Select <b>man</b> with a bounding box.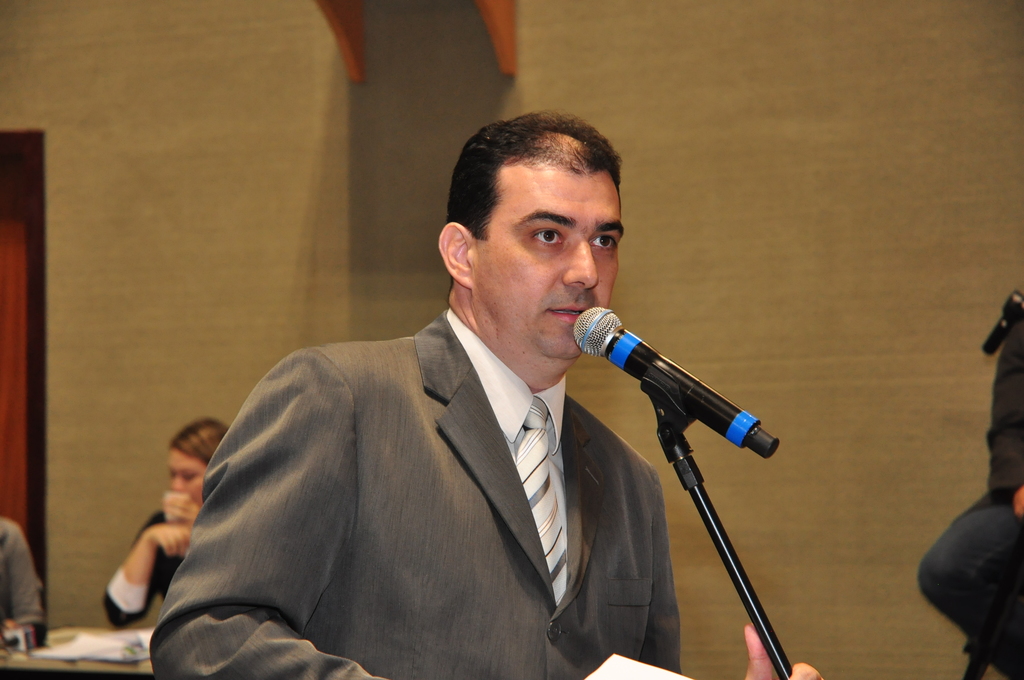
bbox=(148, 105, 821, 679).
